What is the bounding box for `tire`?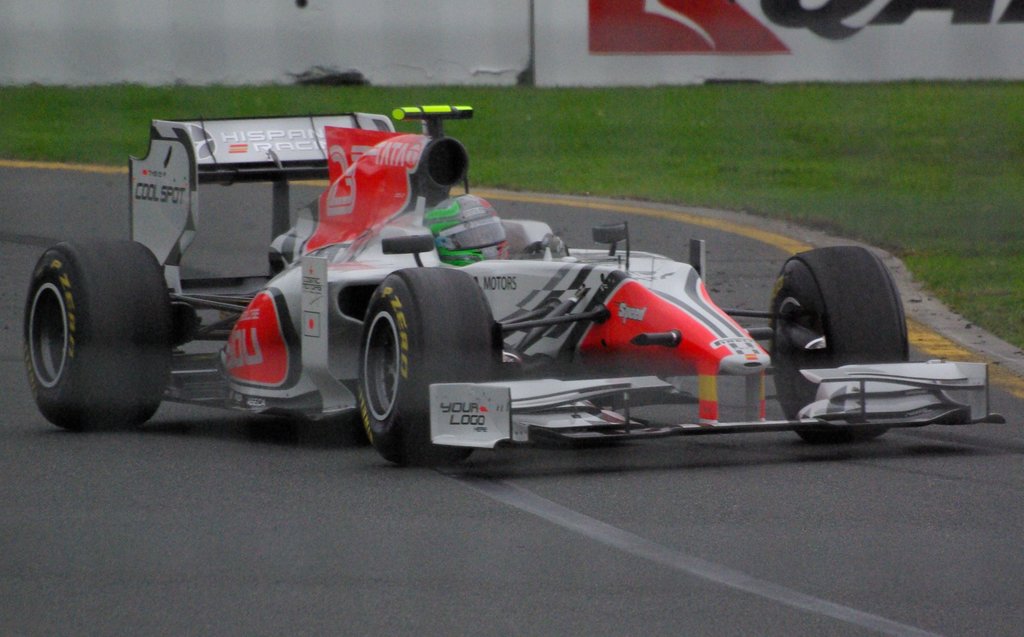
771/245/908/445.
